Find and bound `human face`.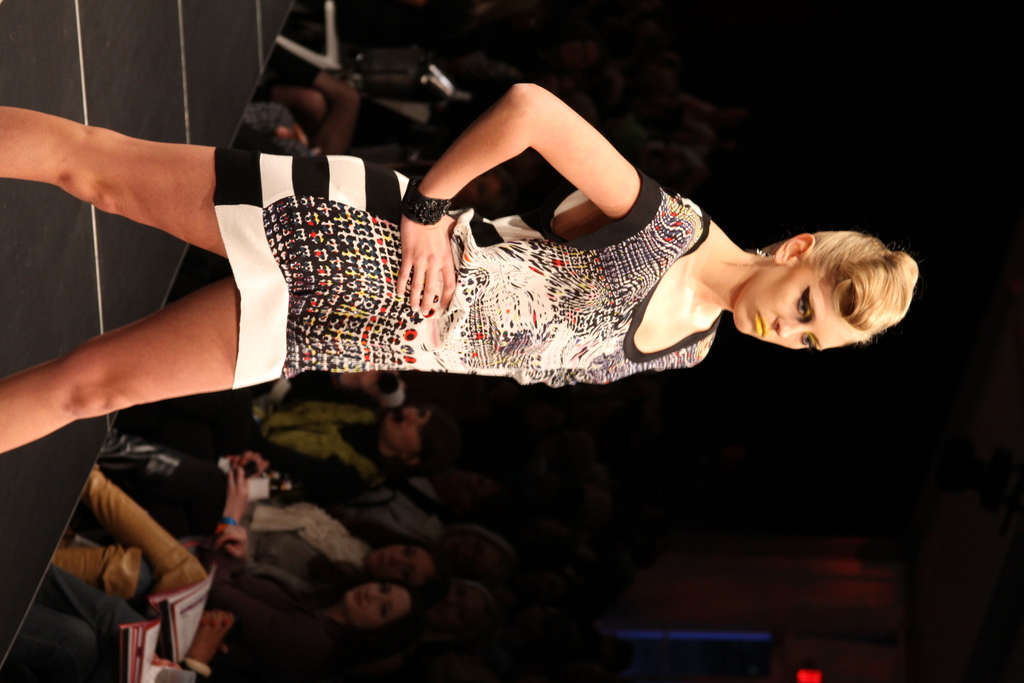
Bound: rect(367, 541, 428, 584).
